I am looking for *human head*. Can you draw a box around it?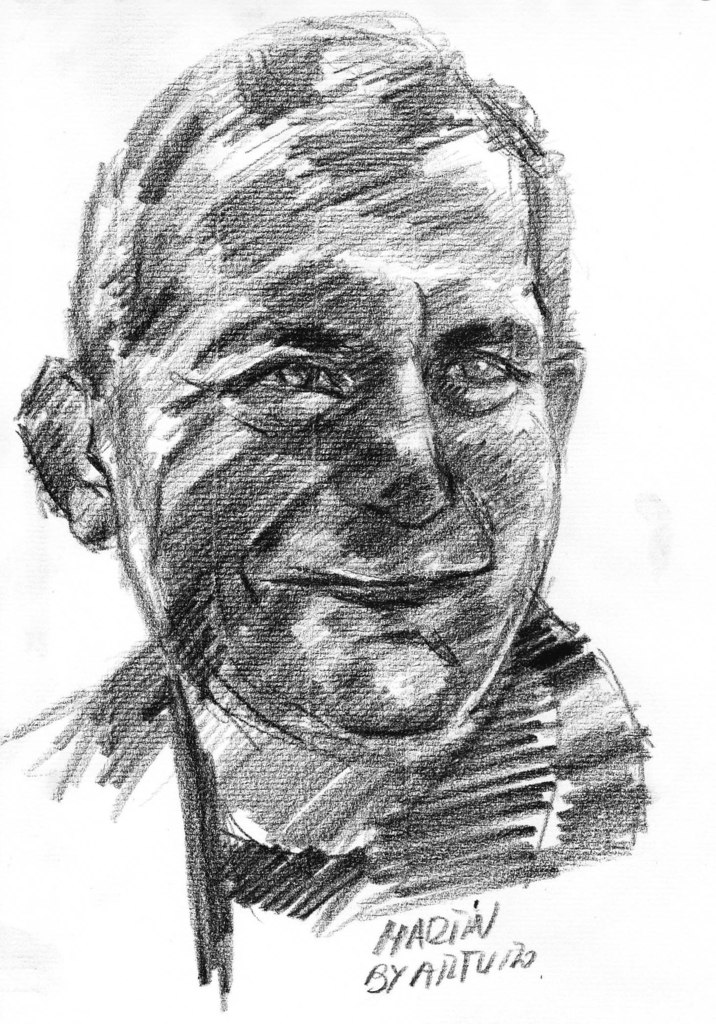
Sure, the bounding box is bbox=[72, 49, 567, 776].
